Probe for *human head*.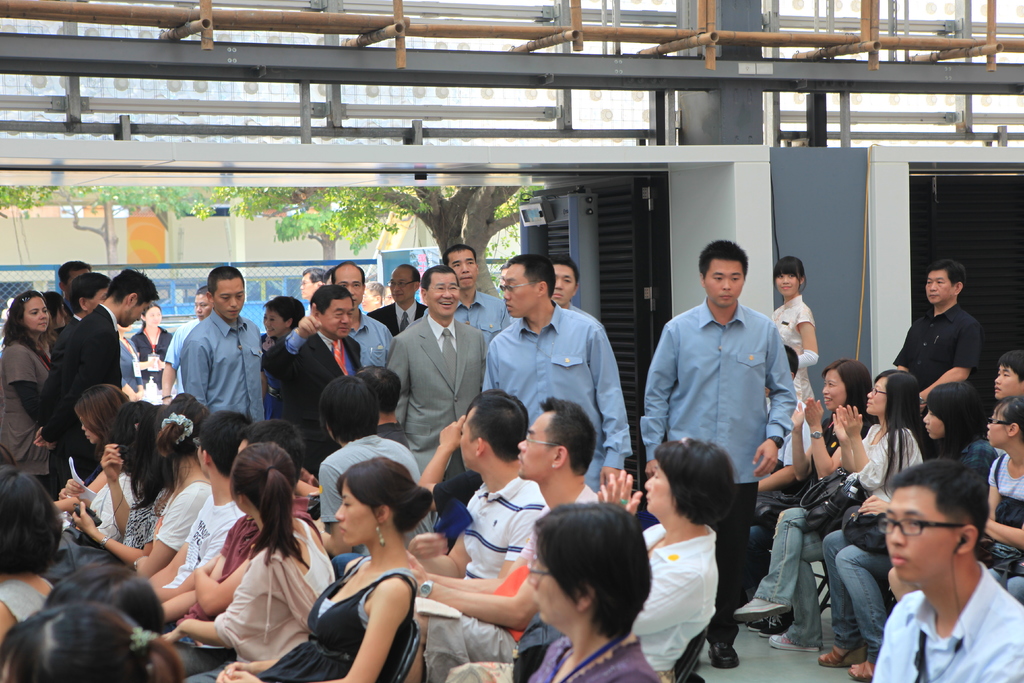
Probe result: 984/399/1023/448.
